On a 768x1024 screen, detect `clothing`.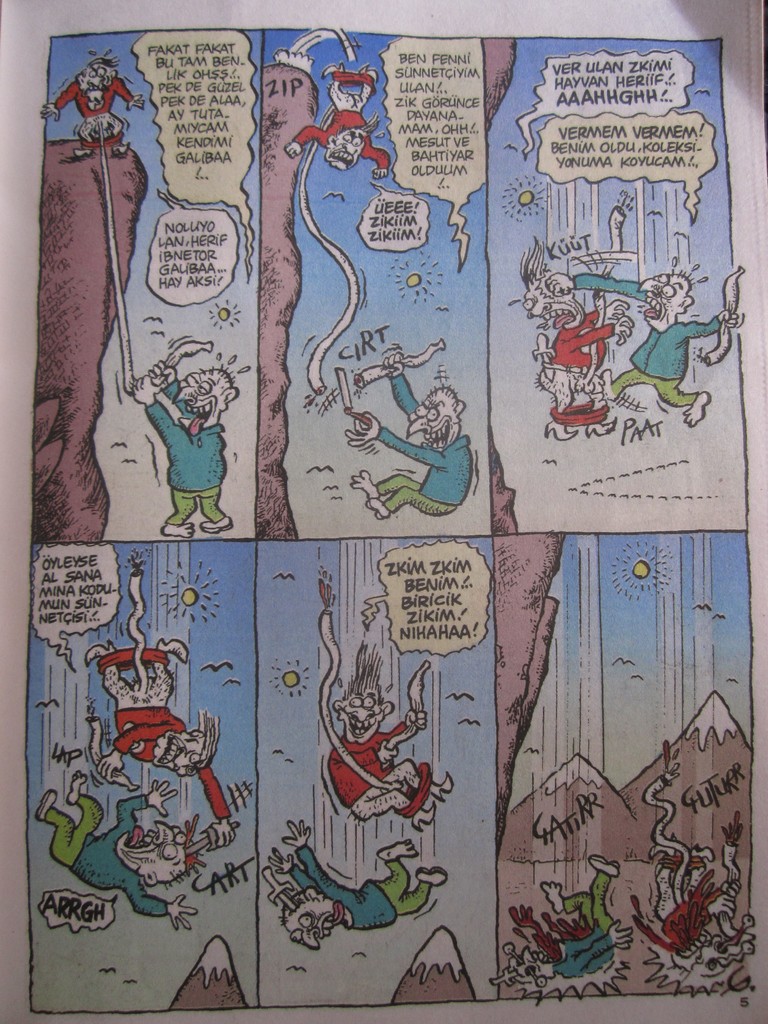
crop(291, 844, 433, 929).
